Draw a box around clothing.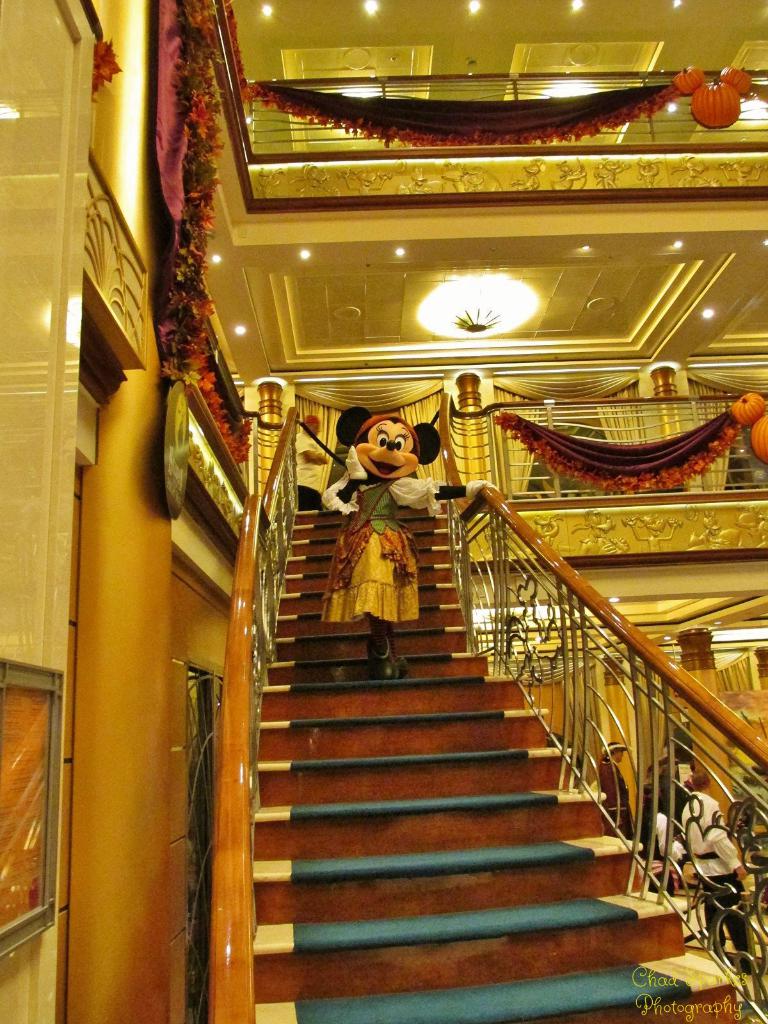
select_region(323, 442, 437, 625).
